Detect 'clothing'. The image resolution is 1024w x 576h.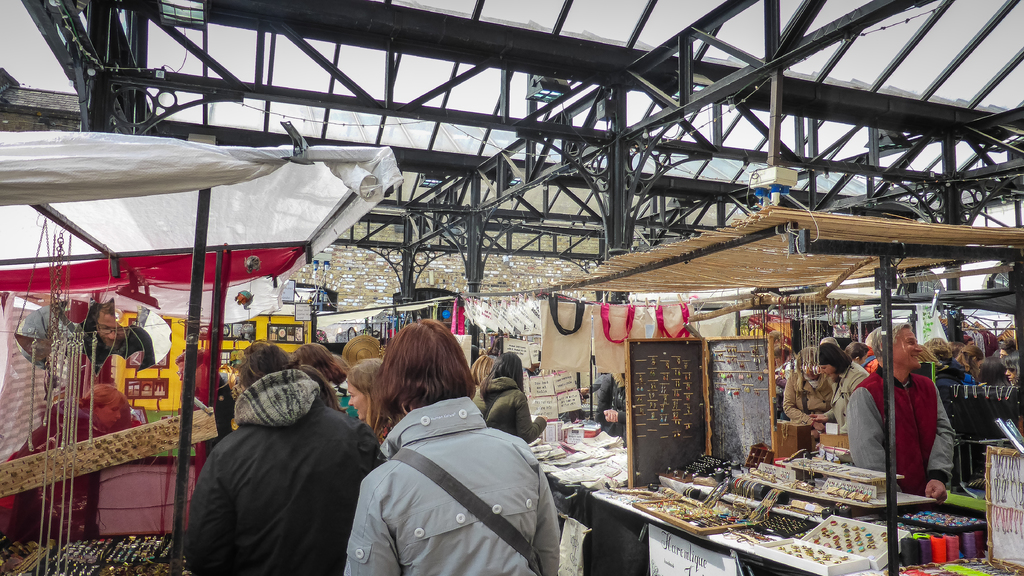
bbox=[189, 375, 382, 575].
